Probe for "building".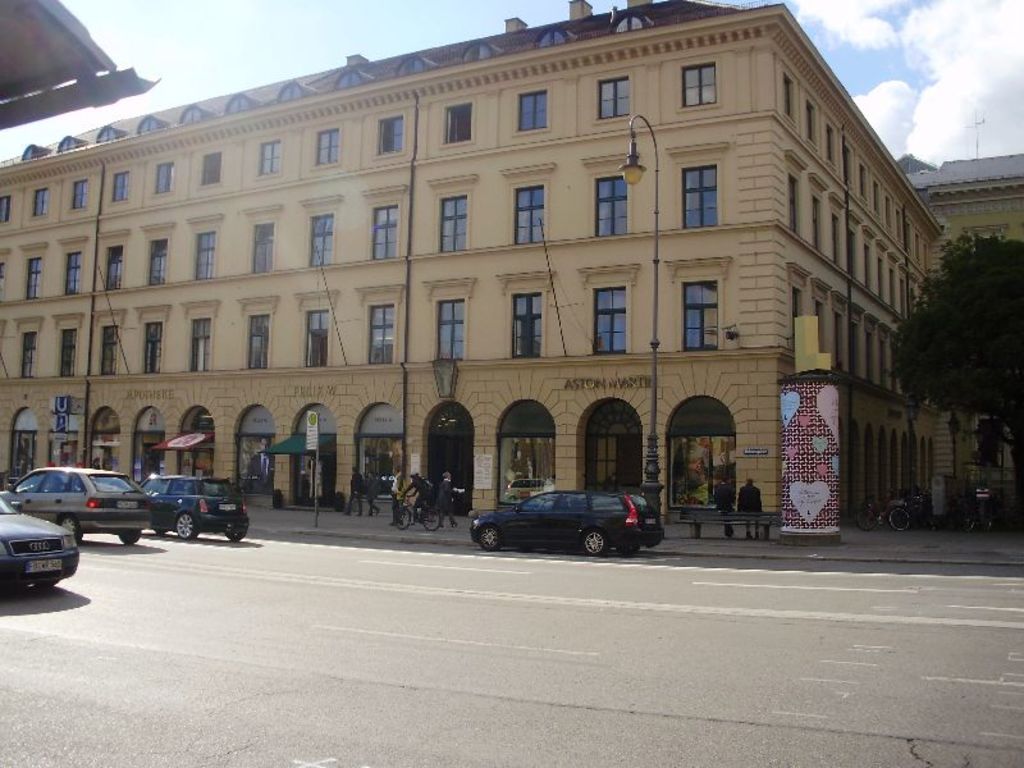
Probe result: Rect(902, 148, 1023, 518).
